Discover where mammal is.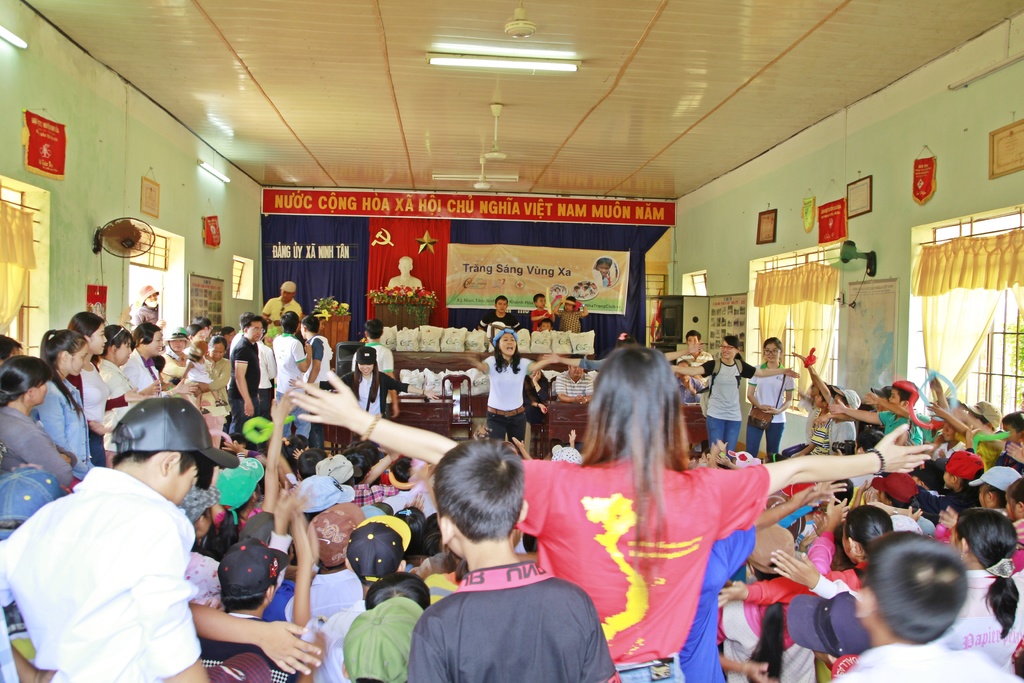
Discovered at {"left": 597, "top": 259, "right": 615, "bottom": 286}.
